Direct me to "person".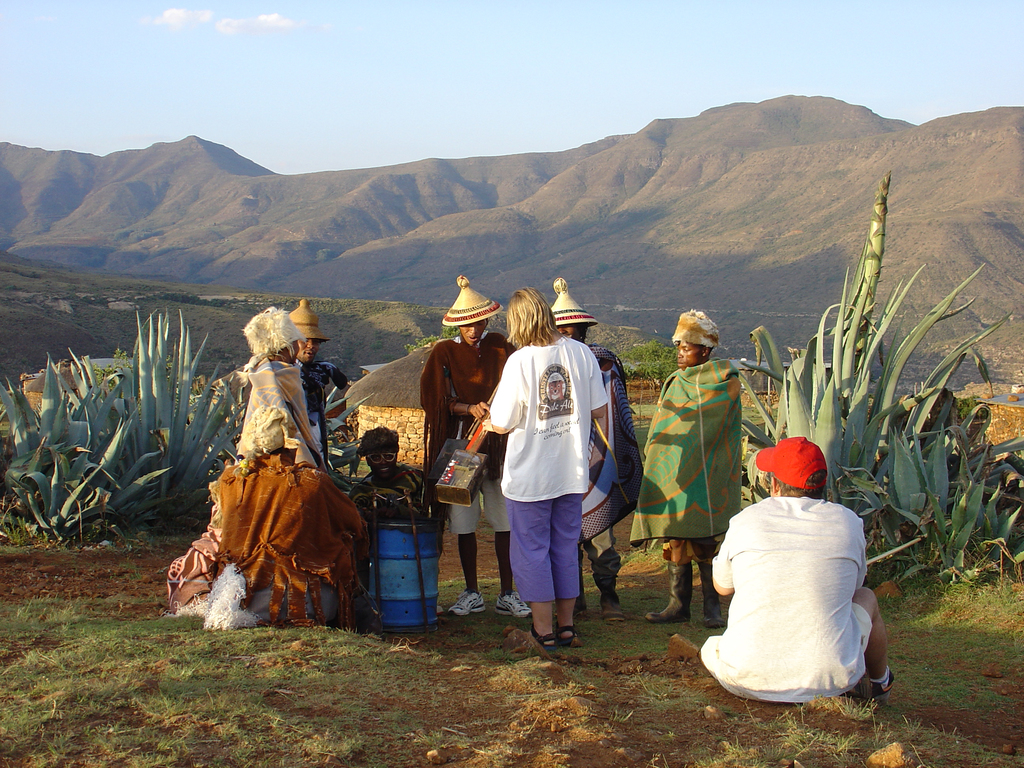
Direction: [x1=698, y1=433, x2=897, y2=702].
